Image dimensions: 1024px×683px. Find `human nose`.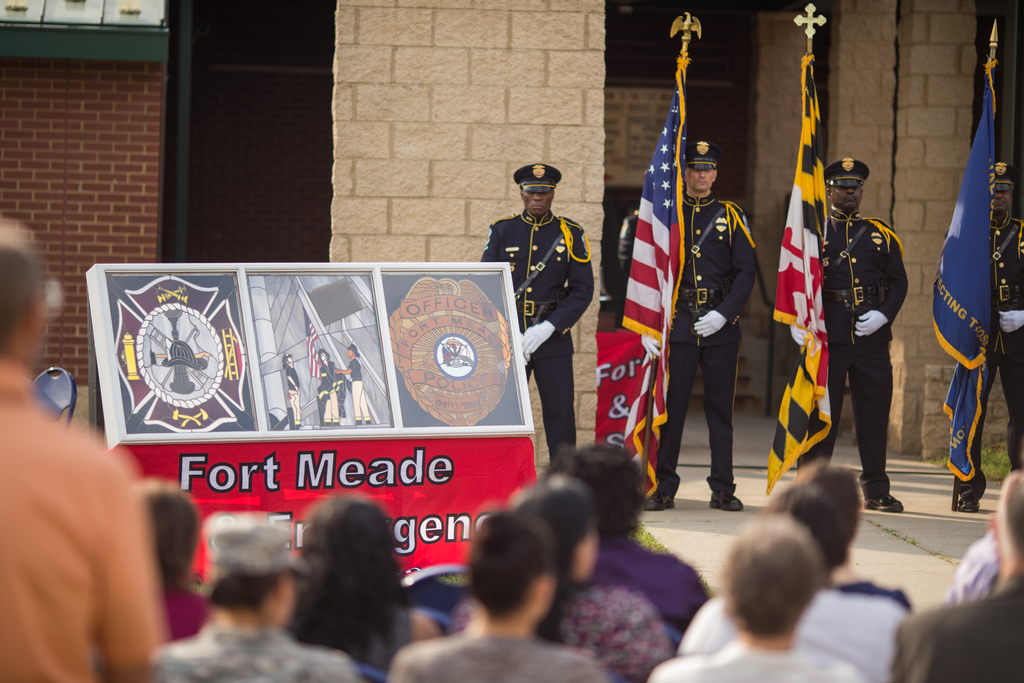
{"x1": 531, "y1": 189, "x2": 542, "y2": 201}.
